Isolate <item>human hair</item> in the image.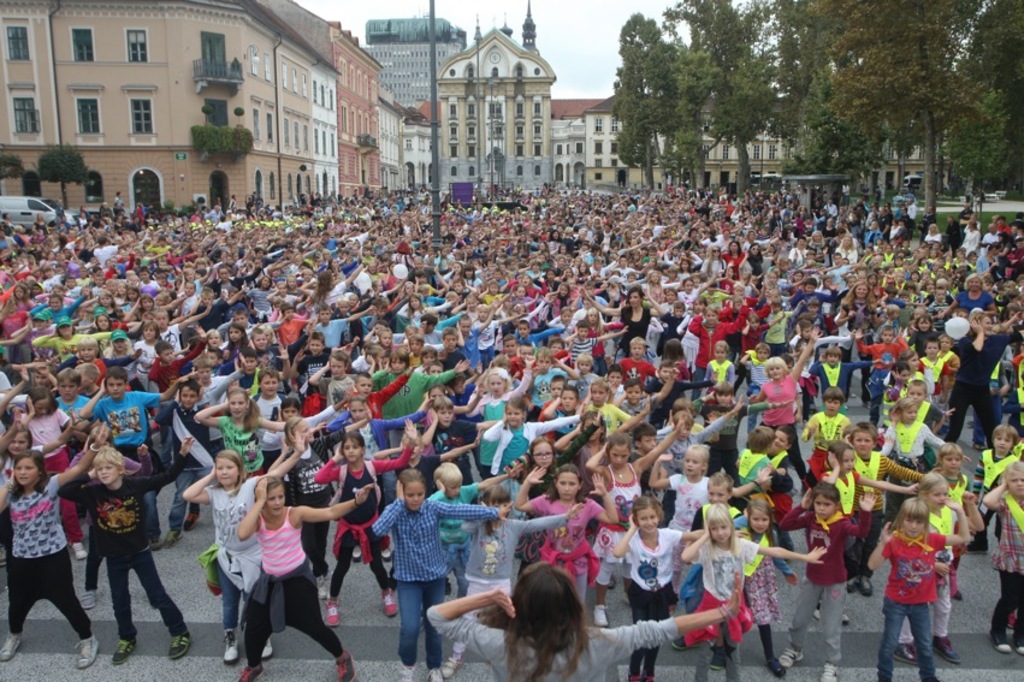
Isolated region: [279,396,303,410].
